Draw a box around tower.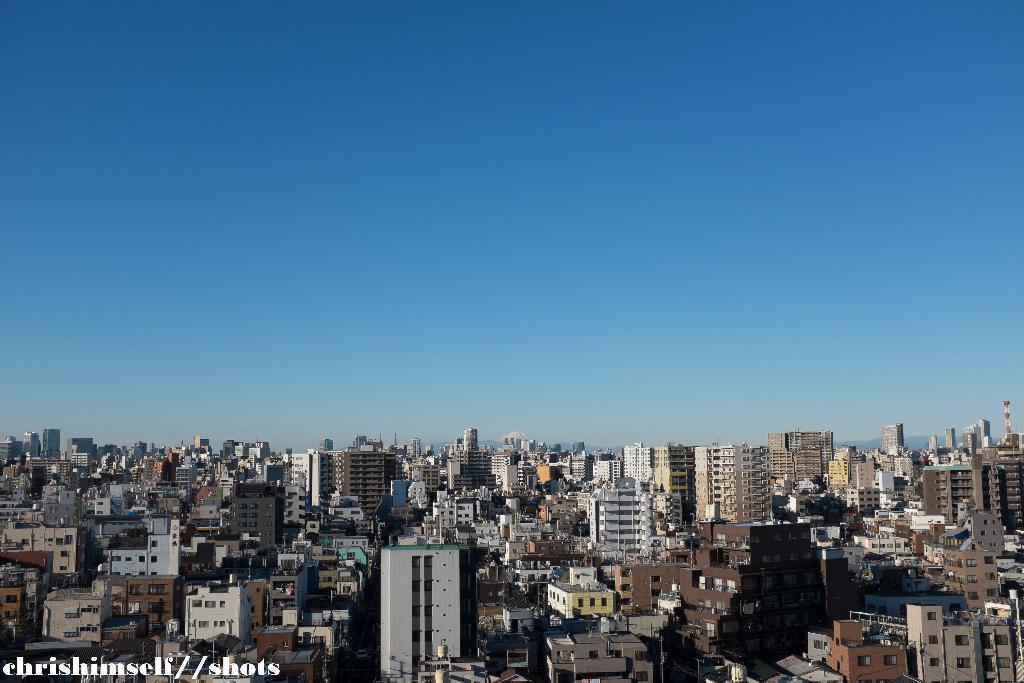
select_region(592, 456, 621, 483).
